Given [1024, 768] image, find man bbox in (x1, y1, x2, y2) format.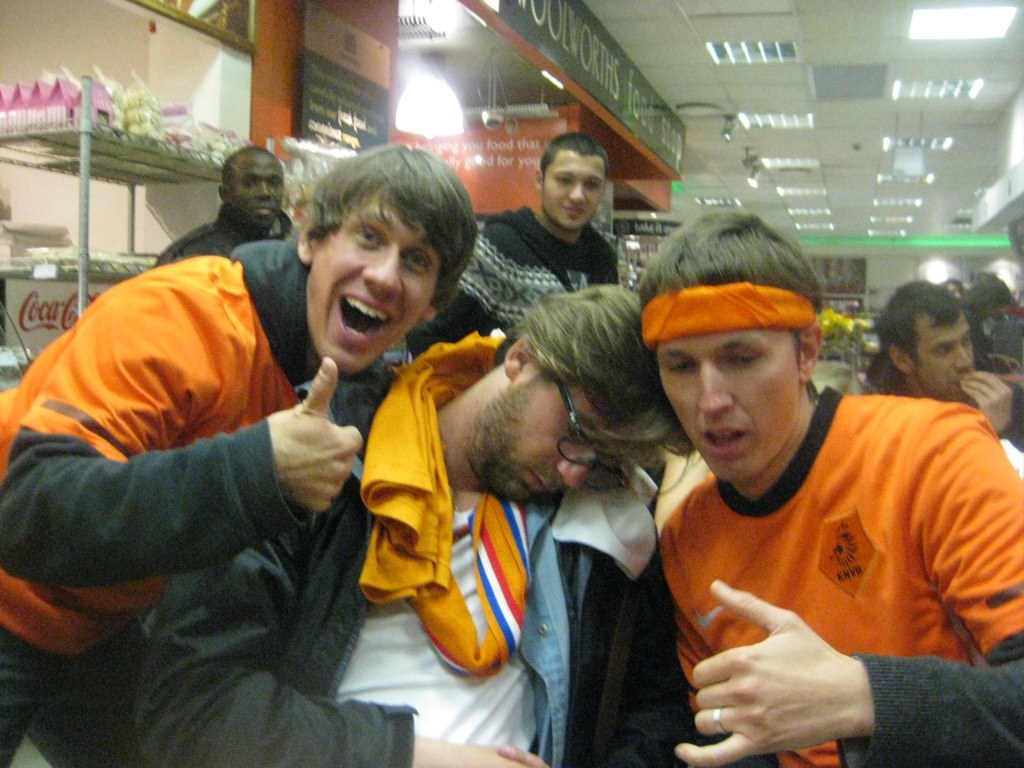
(623, 206, 1023, 767).
